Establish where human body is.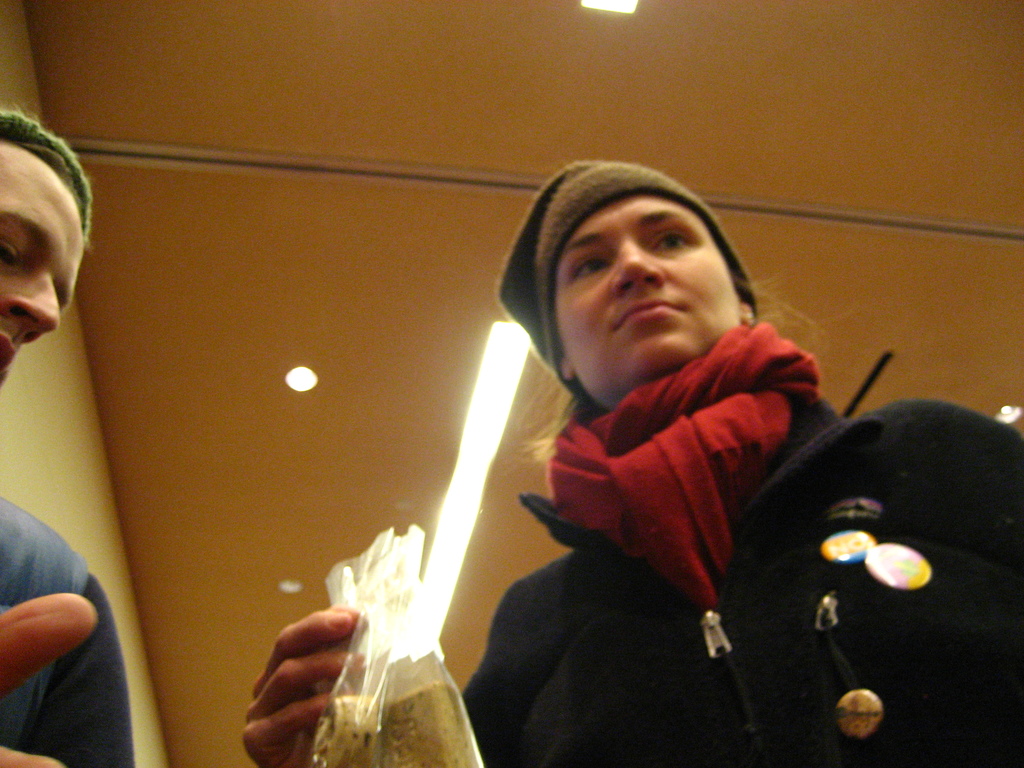
Established at Rect(247, 161, 1023, 767).
